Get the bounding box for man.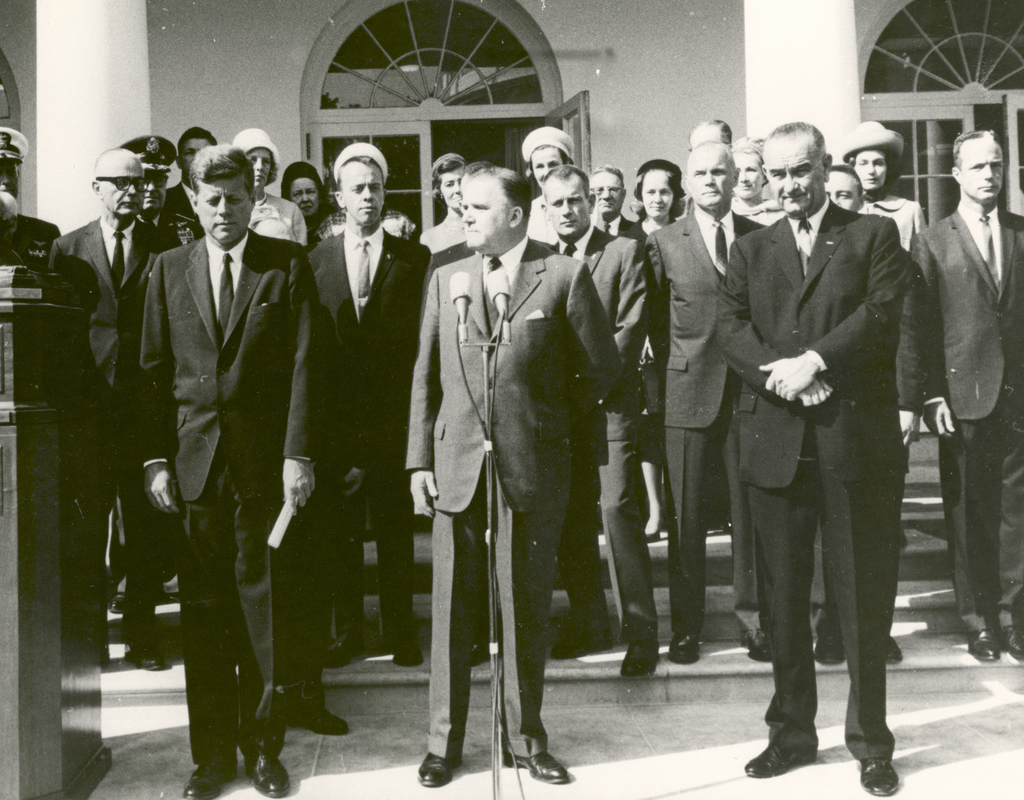
<box>419,173,622,798</box>.
